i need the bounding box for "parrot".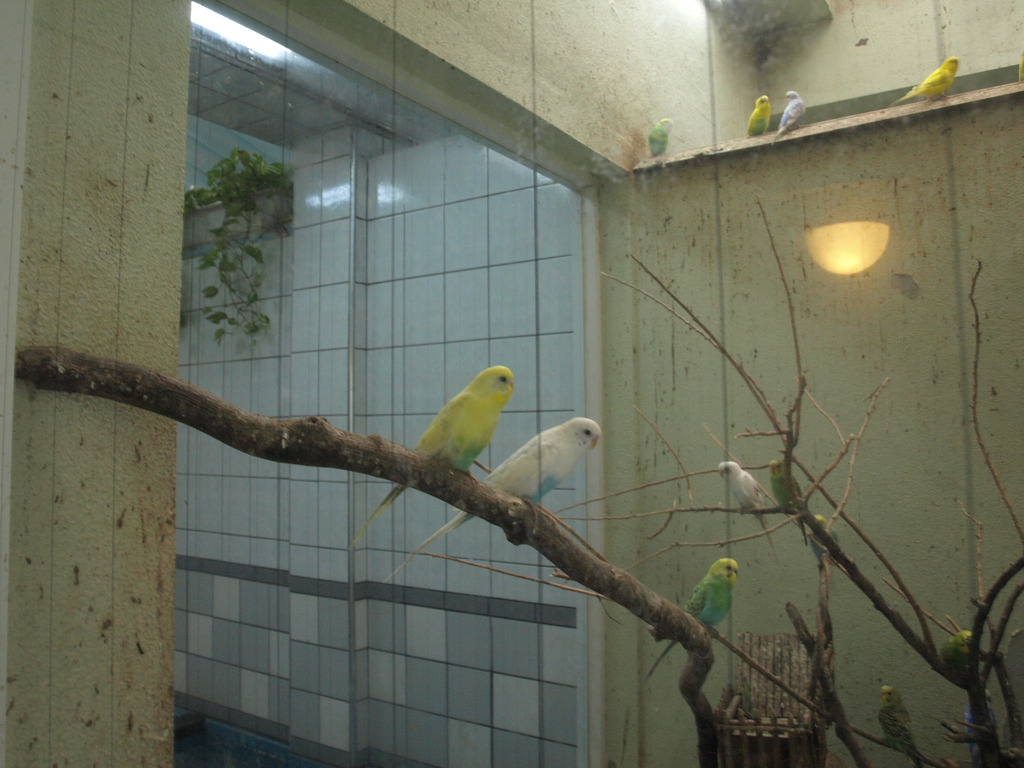
Here it is: 717, 460, 769, 532.
